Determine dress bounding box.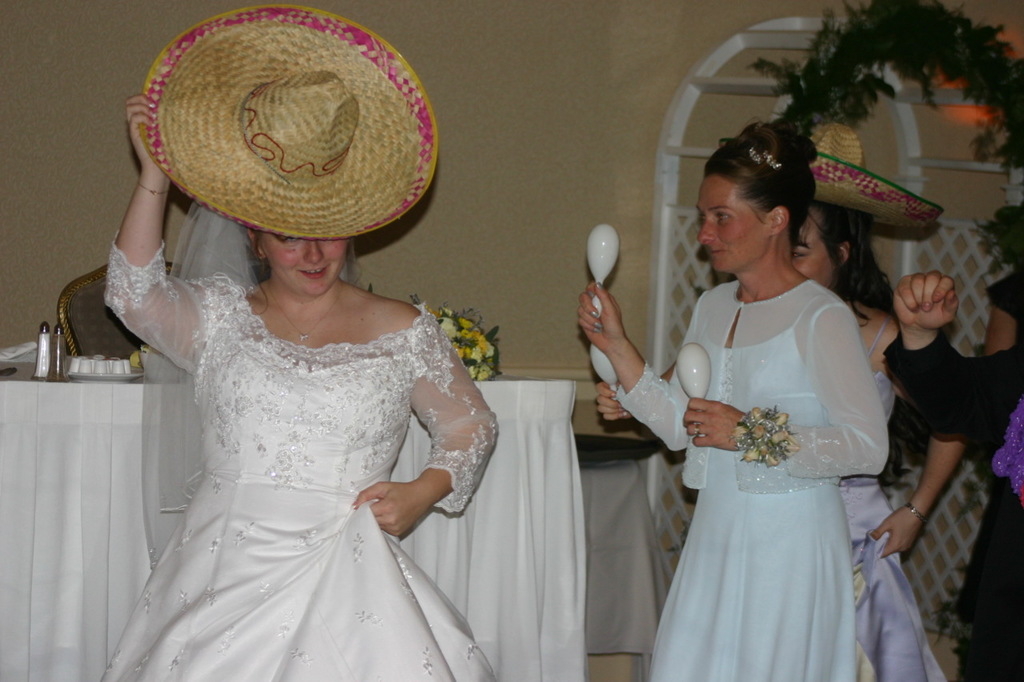
Determined: detection(610, 277, 887, 681).
